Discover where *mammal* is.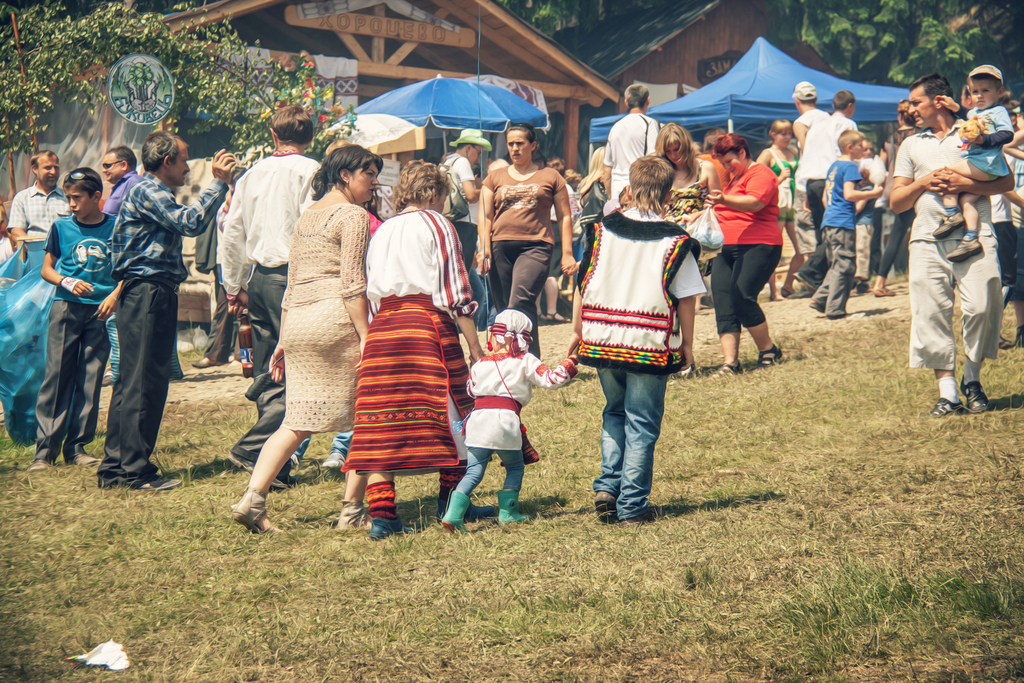
Discovered at region(8, 147, 75, 265).
